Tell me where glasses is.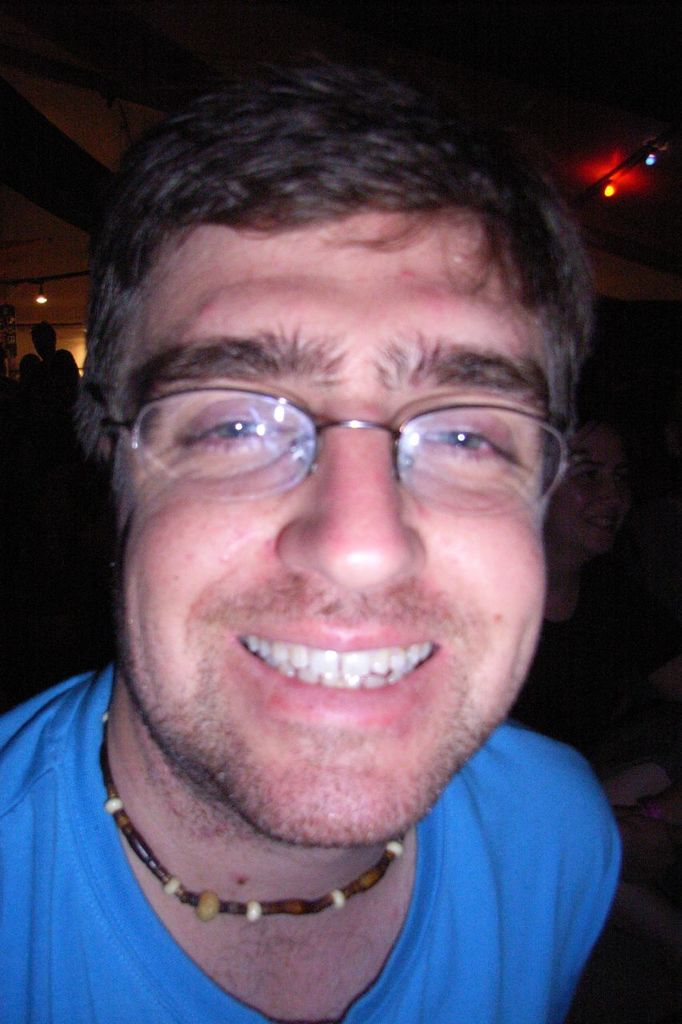
glasses is at x1=98, y1=346, x2=585, y2=534.
